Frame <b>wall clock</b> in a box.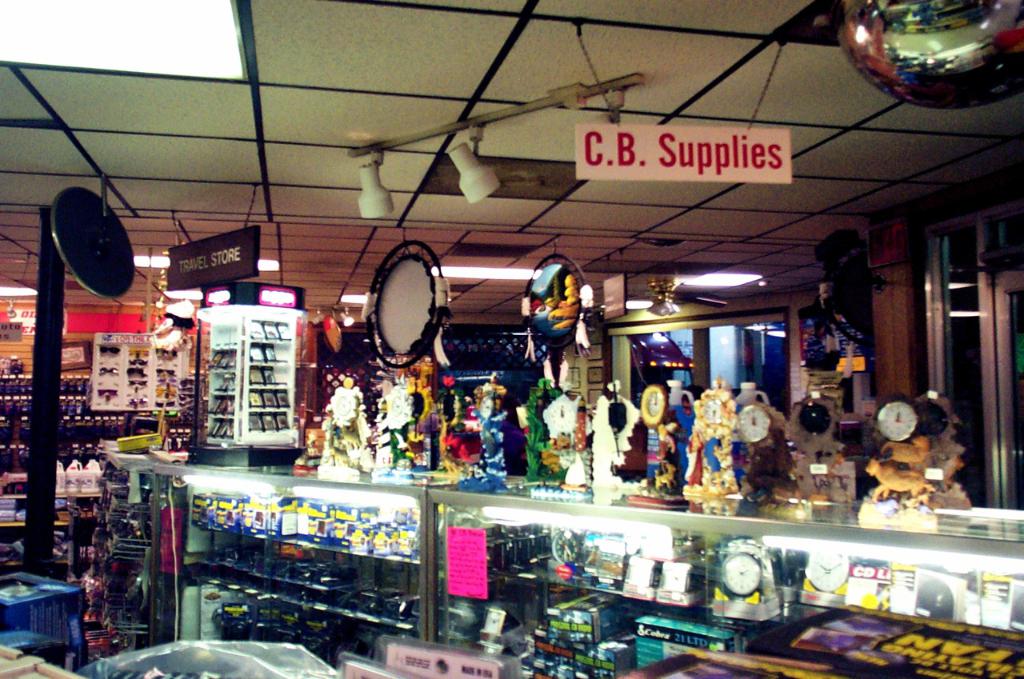
[719, 552, 764, 593].
